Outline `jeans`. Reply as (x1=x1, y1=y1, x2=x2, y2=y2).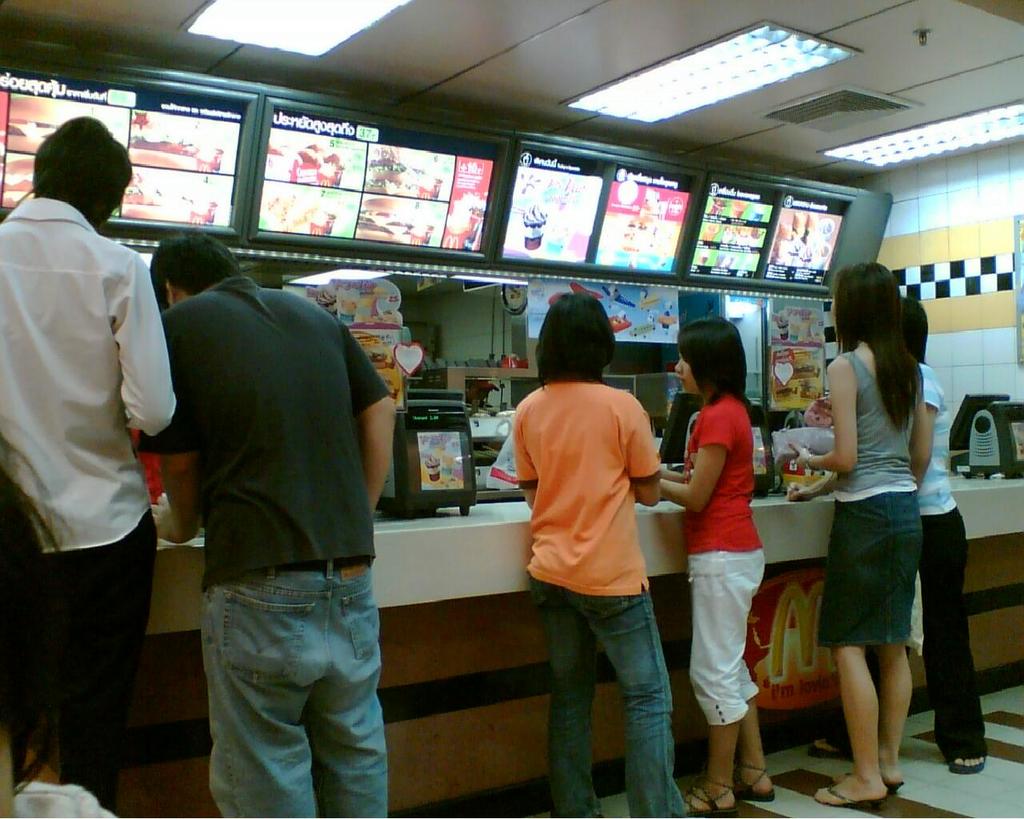
(x1=183, y1=549, x2=398, y2=818).
